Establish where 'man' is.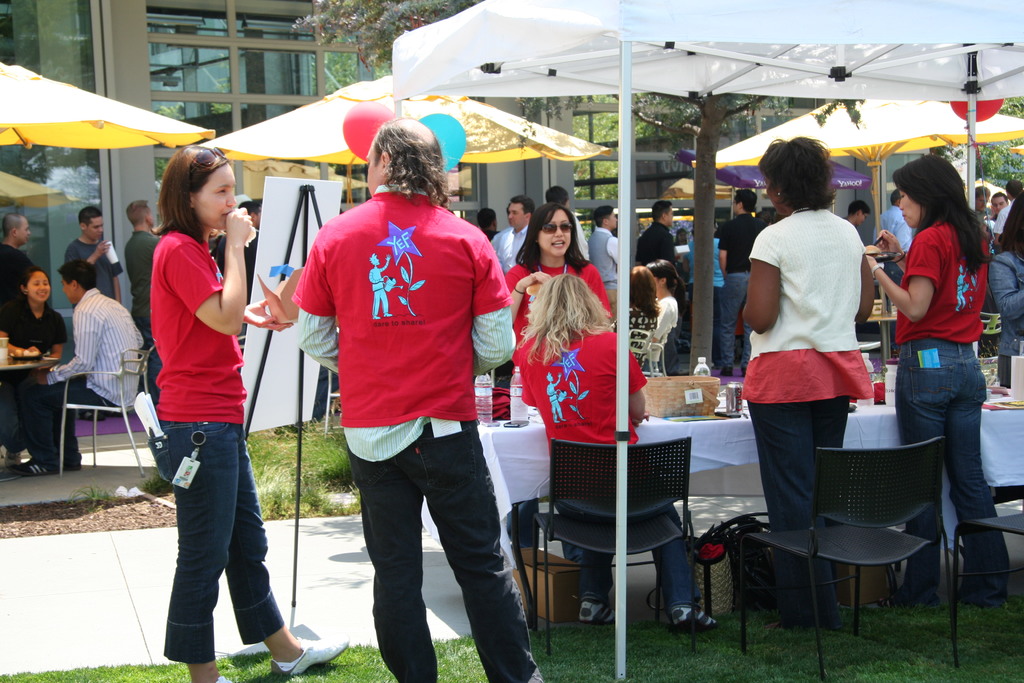
Established at locate(62, 204, 123, 306).
